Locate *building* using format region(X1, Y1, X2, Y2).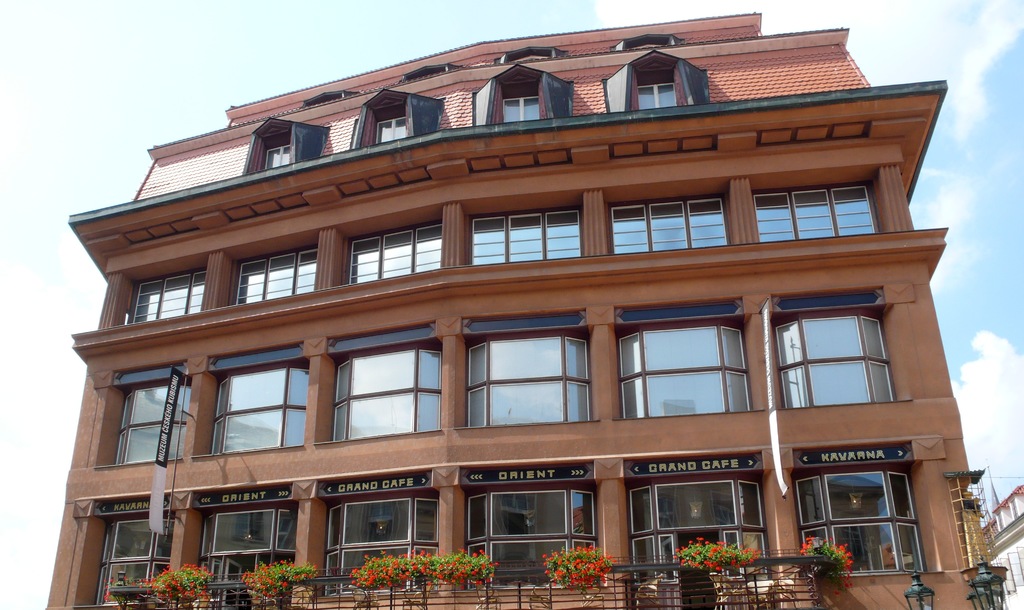
region(45, 12, 992, 609).
